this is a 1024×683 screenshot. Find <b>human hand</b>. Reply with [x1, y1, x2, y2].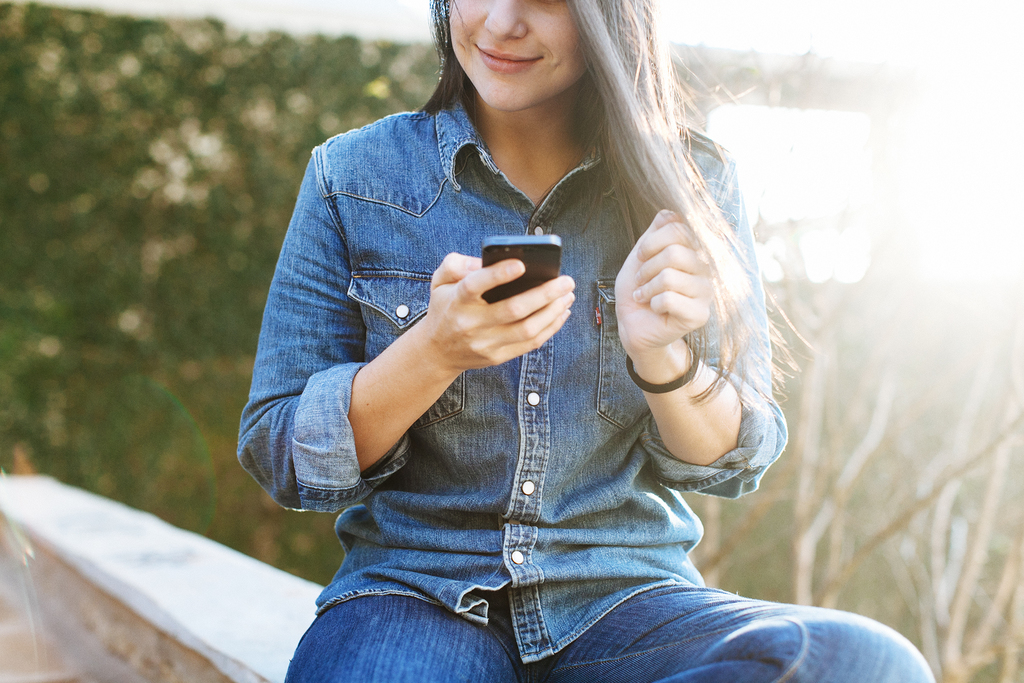
[382, 242, 572, 374].
